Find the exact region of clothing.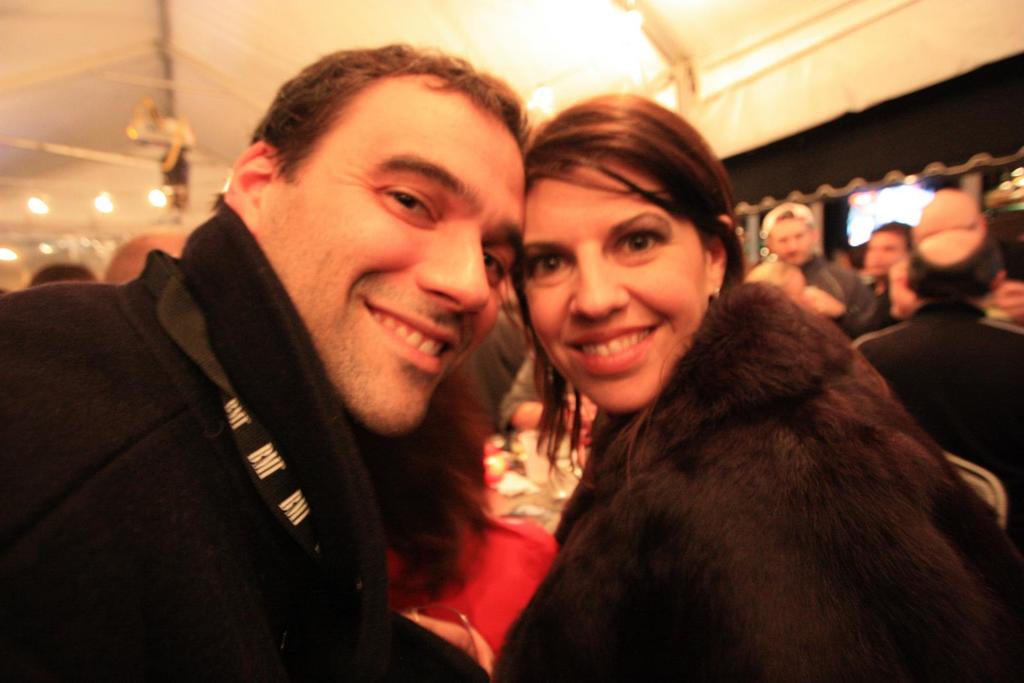
Exact region: x1=450 y1=286 x2=532 y2=412.
